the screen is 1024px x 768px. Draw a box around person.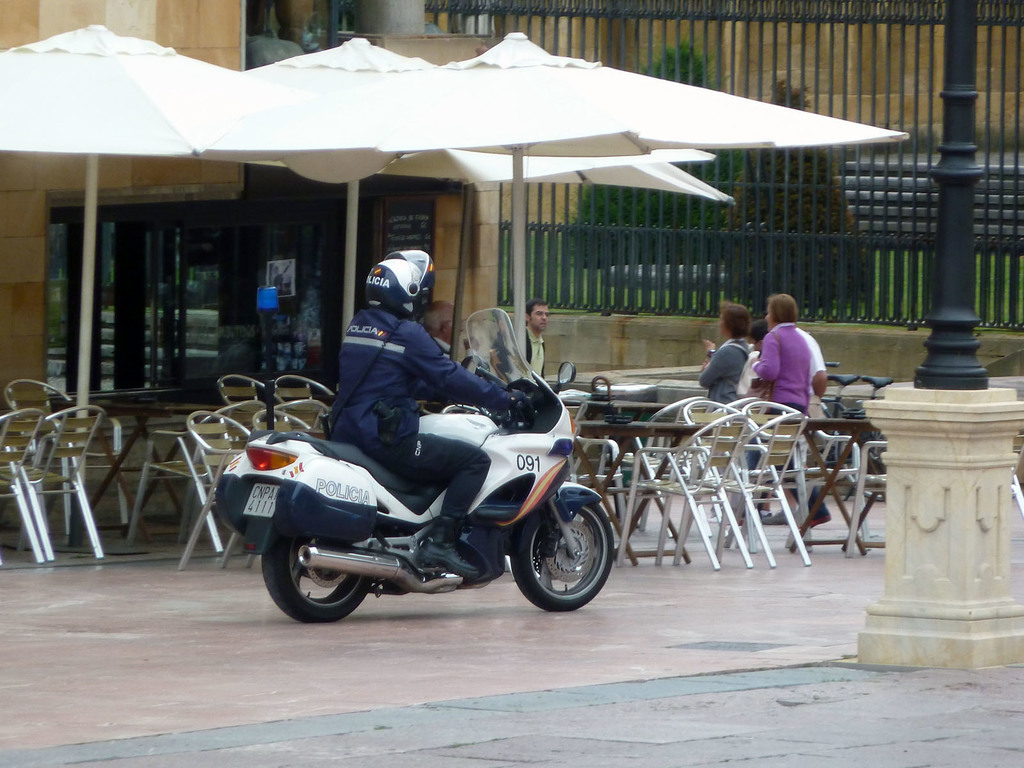
box=[695, 304, 758, 531].
